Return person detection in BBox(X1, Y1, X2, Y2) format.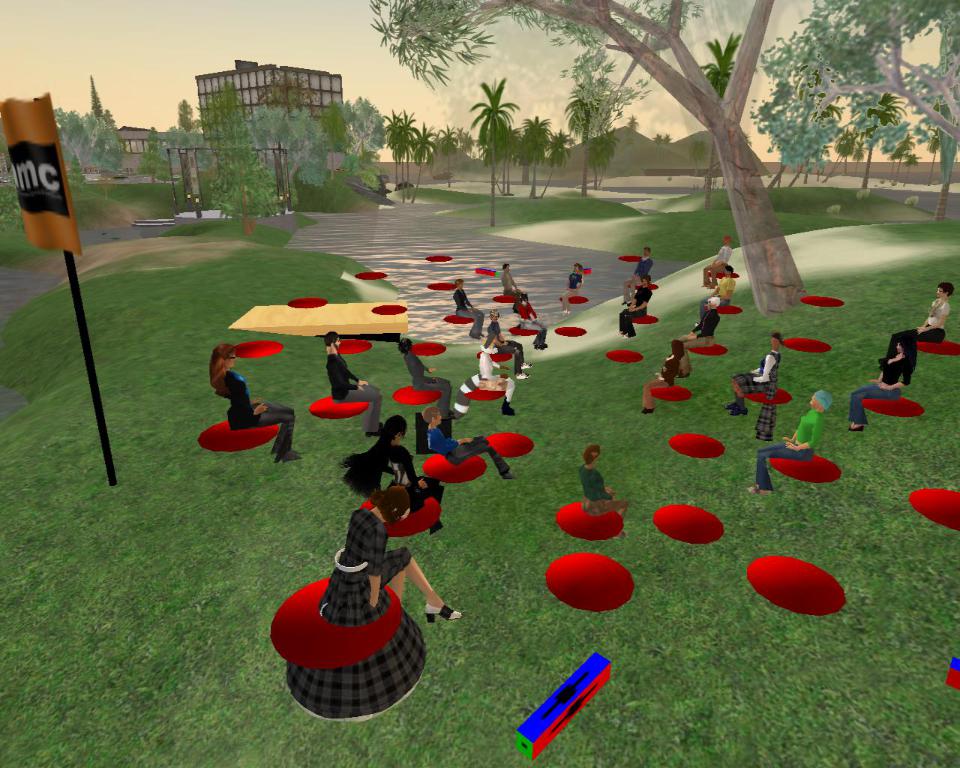
BBox(395, 332, 456, 412).
